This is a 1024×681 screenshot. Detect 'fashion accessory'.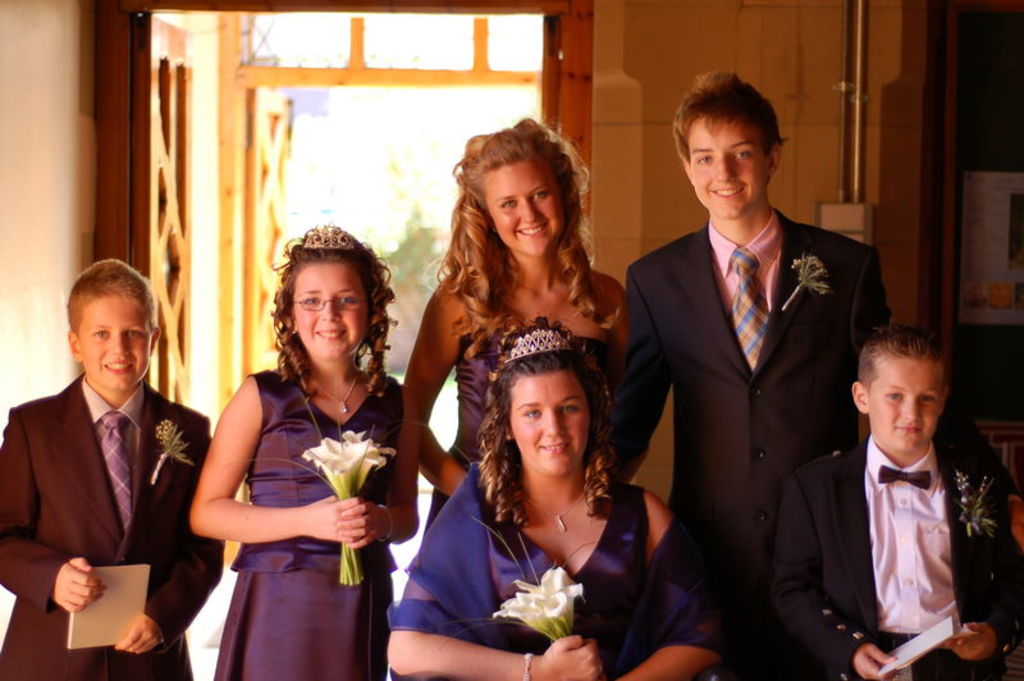
bbox=(728, 248, 769, 365).
